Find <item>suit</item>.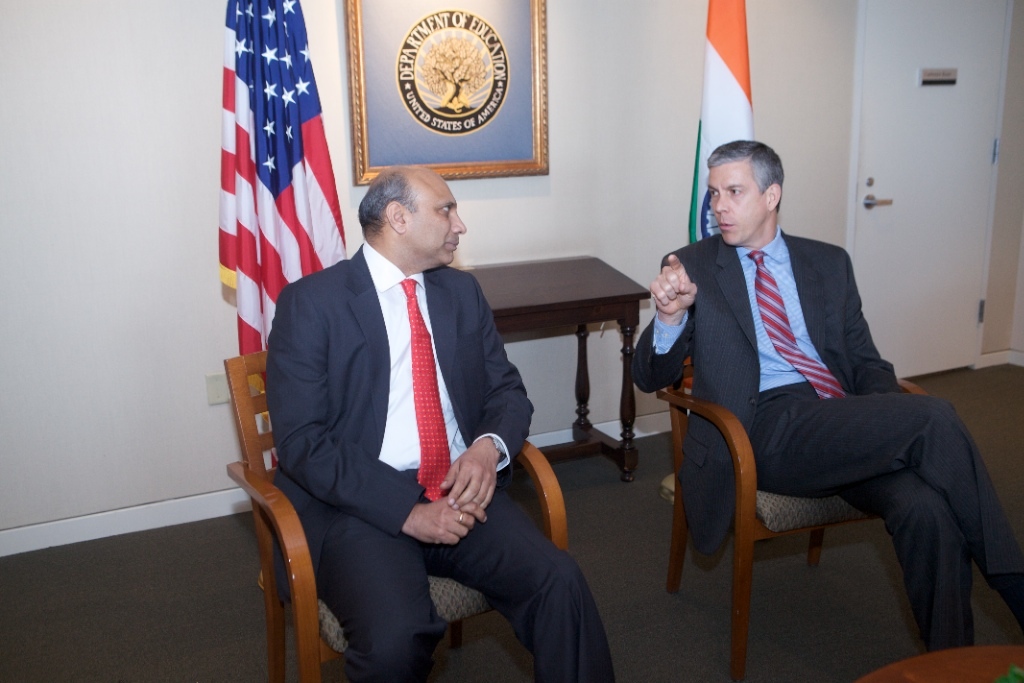
Rect(254, 121, 549, 680).
